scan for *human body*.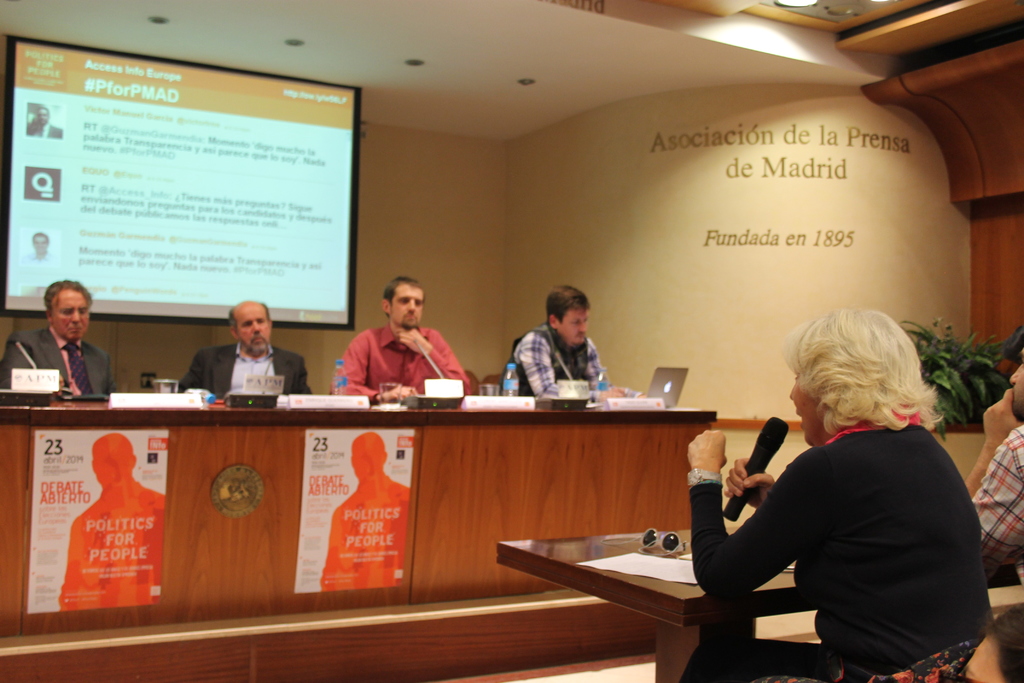
Scan result: pyautogui.locateOnScreen(170, 301, 314, 401).
